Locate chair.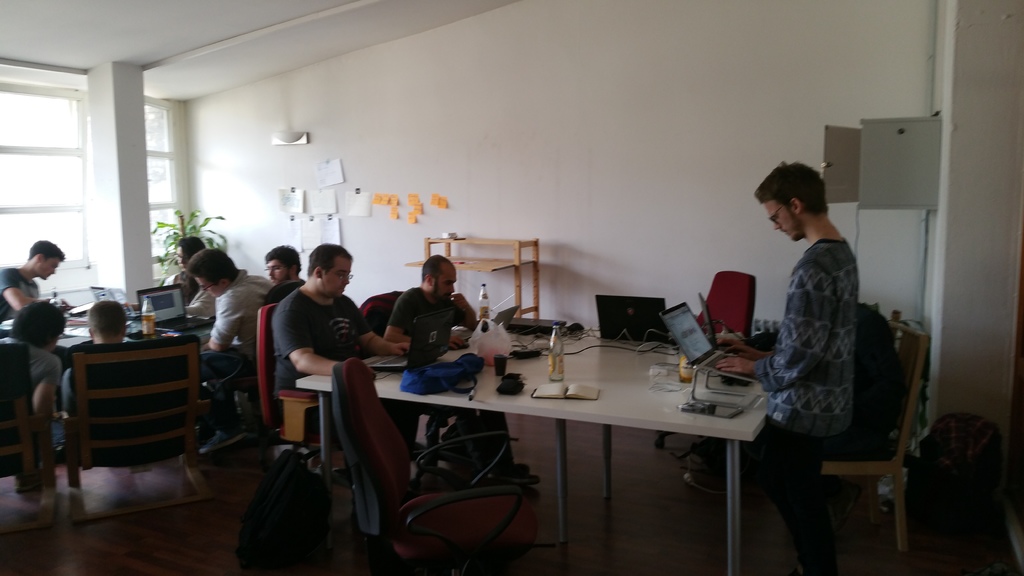
Bounding box: {"left": 52, "top": 312, "right": 210, "bottom": 479}.
